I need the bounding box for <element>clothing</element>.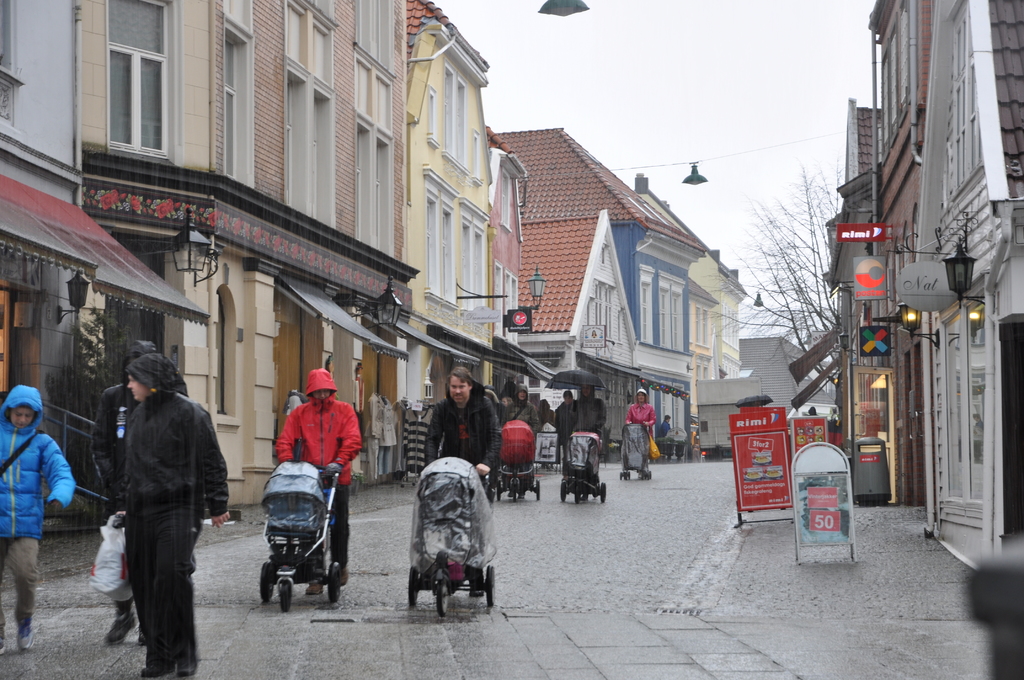
Here it is: 567:391:607:443.
